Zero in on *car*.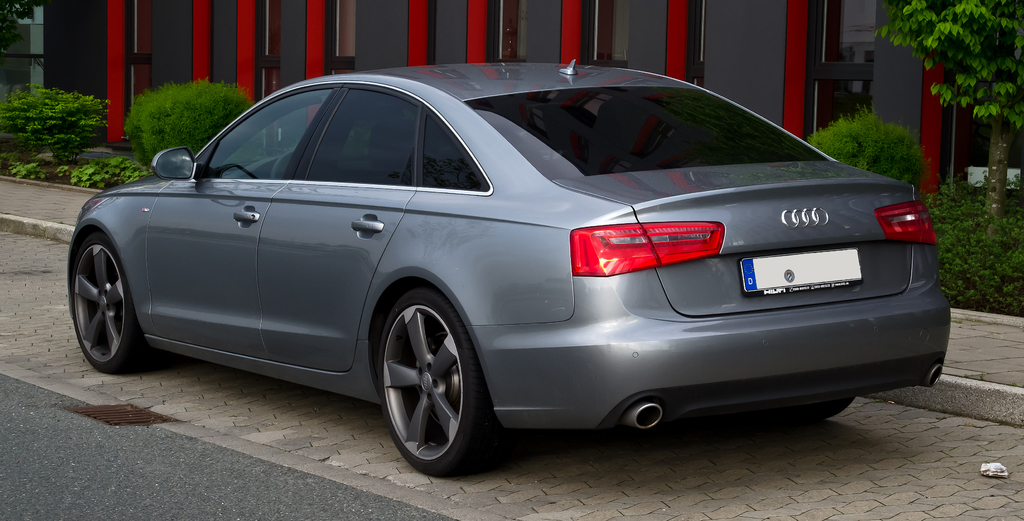
Zeroed in: region(63, 60, 952, 474).
